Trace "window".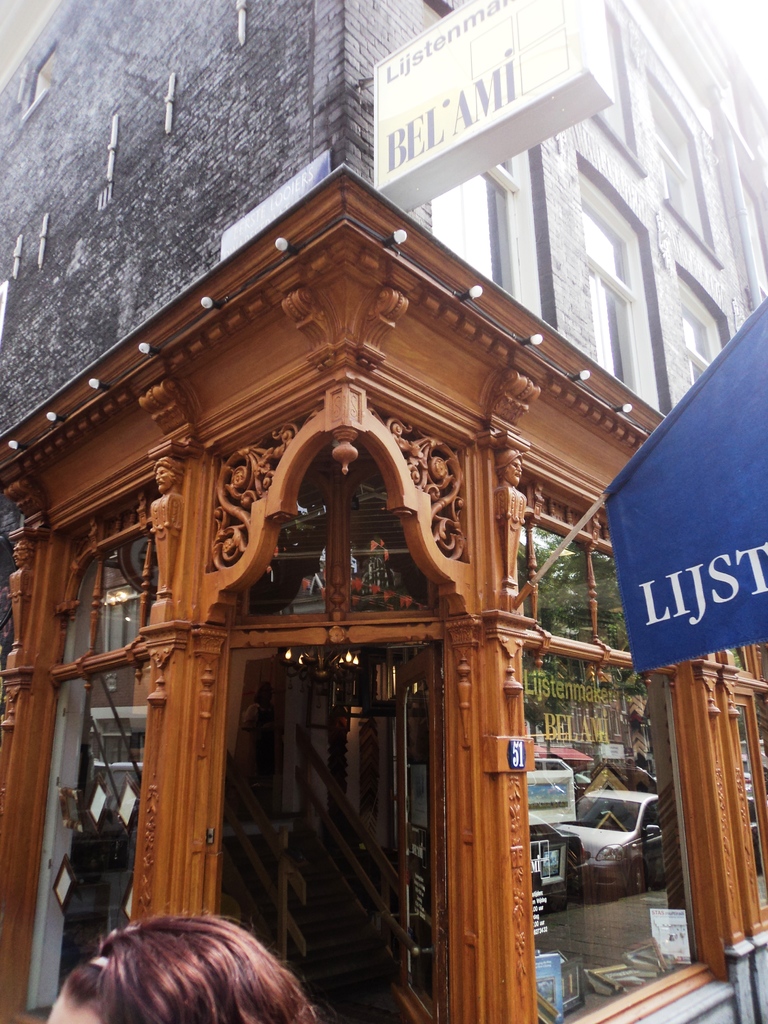
Traced to crop(644, 54, 718, 264).
